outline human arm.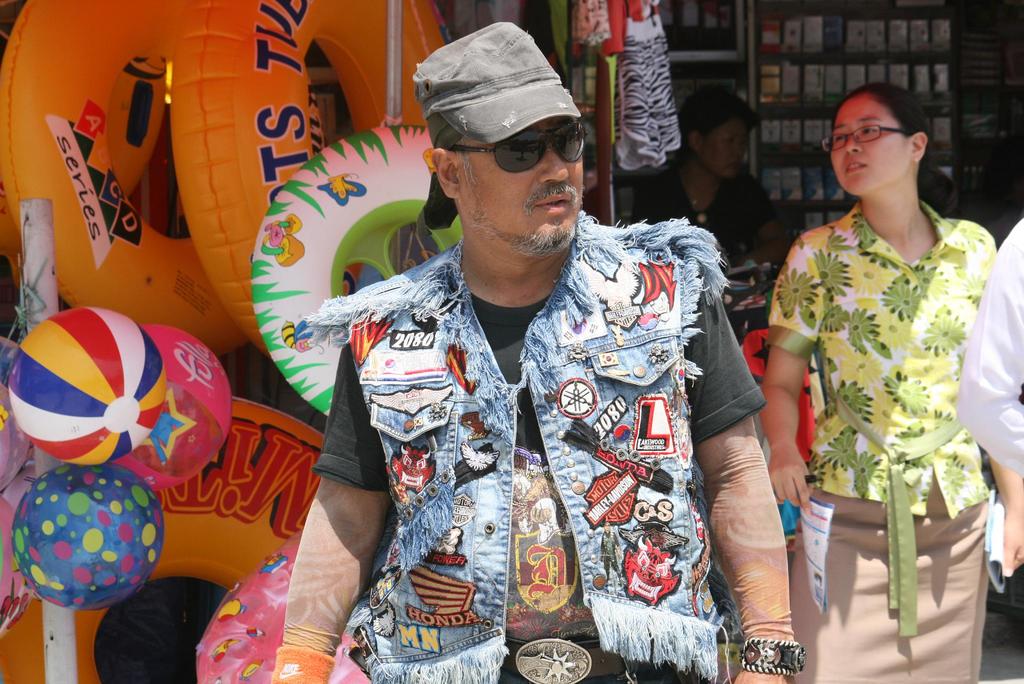
Outline: Rect(755, 226, 828, 516).
